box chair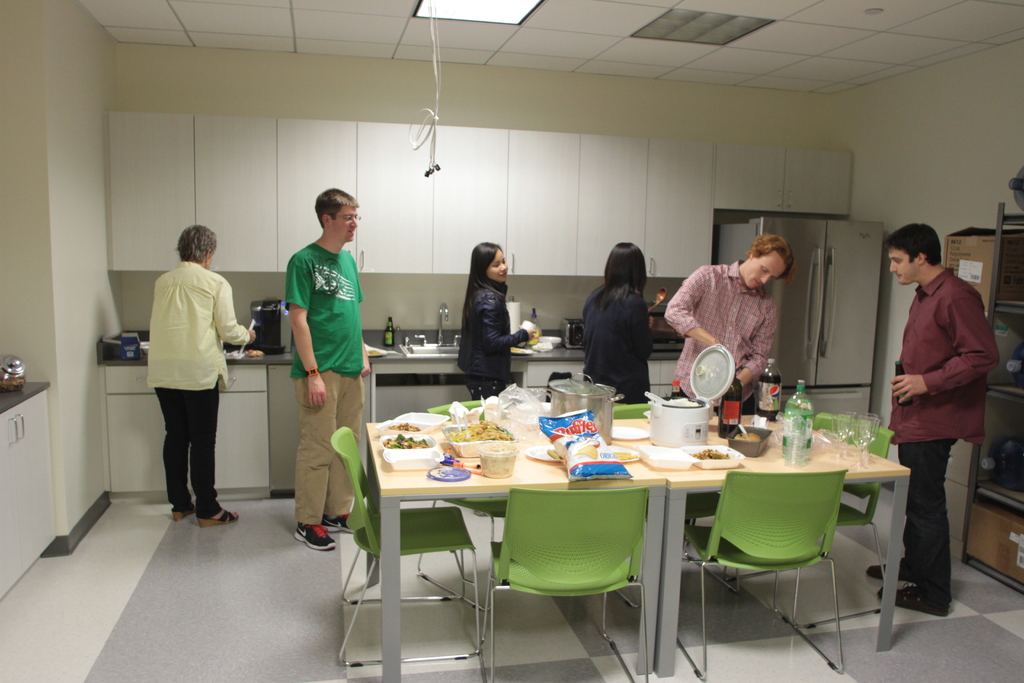
crop(477, 488, 653, 682)
